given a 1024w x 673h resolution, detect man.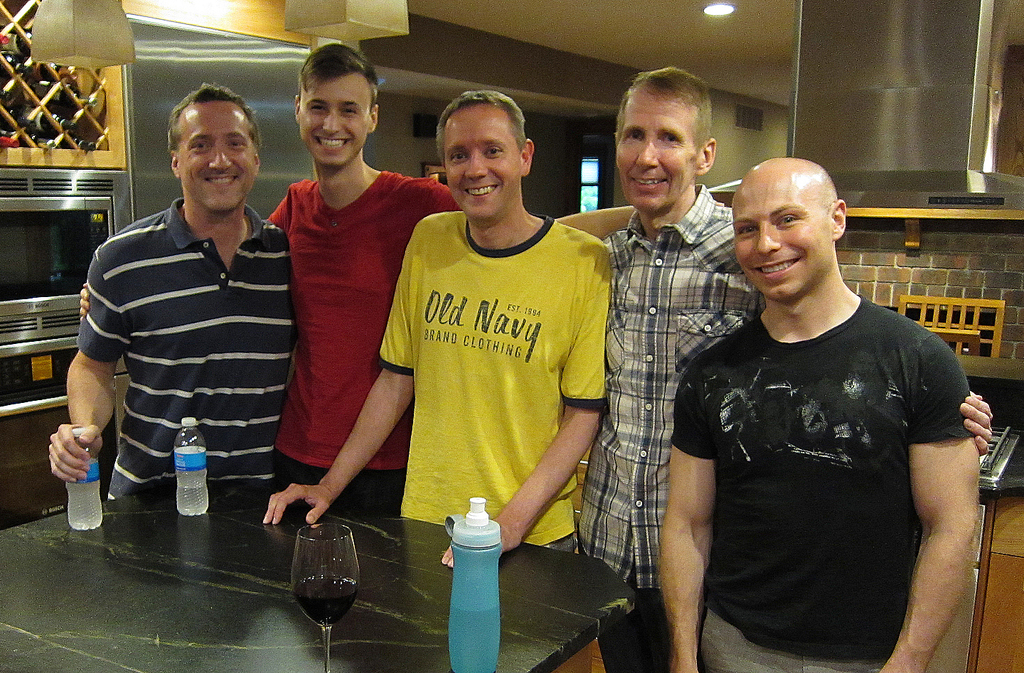
crop(254, 87, 612, 560).
